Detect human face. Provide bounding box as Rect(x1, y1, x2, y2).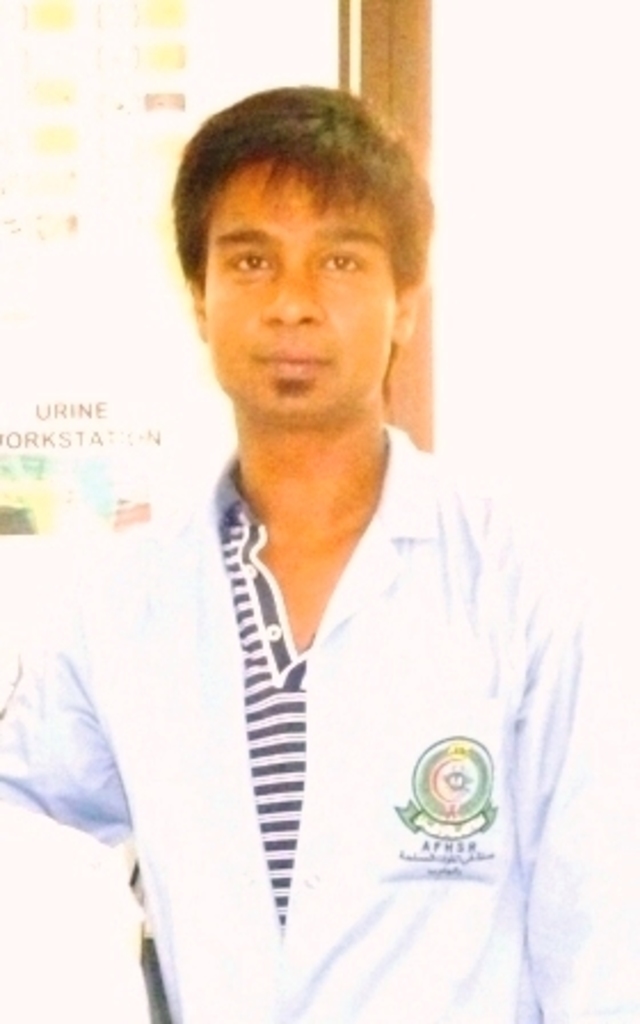
Rect(203, 158, 398, 427).
